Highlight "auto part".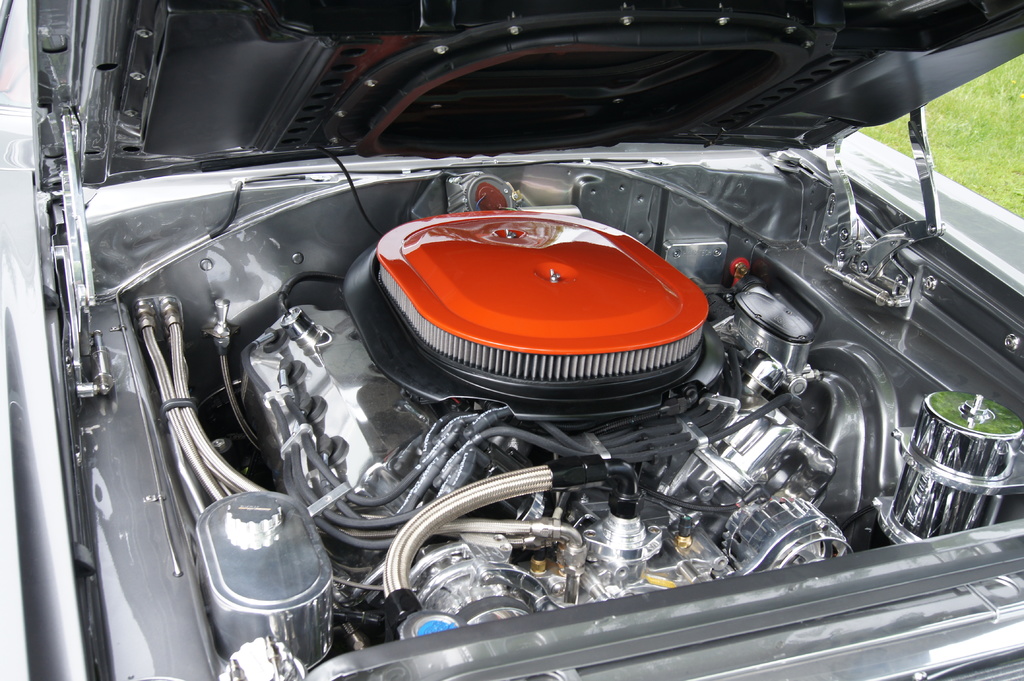
Highlighted region: bbox=(376, 211, 719, 412).
